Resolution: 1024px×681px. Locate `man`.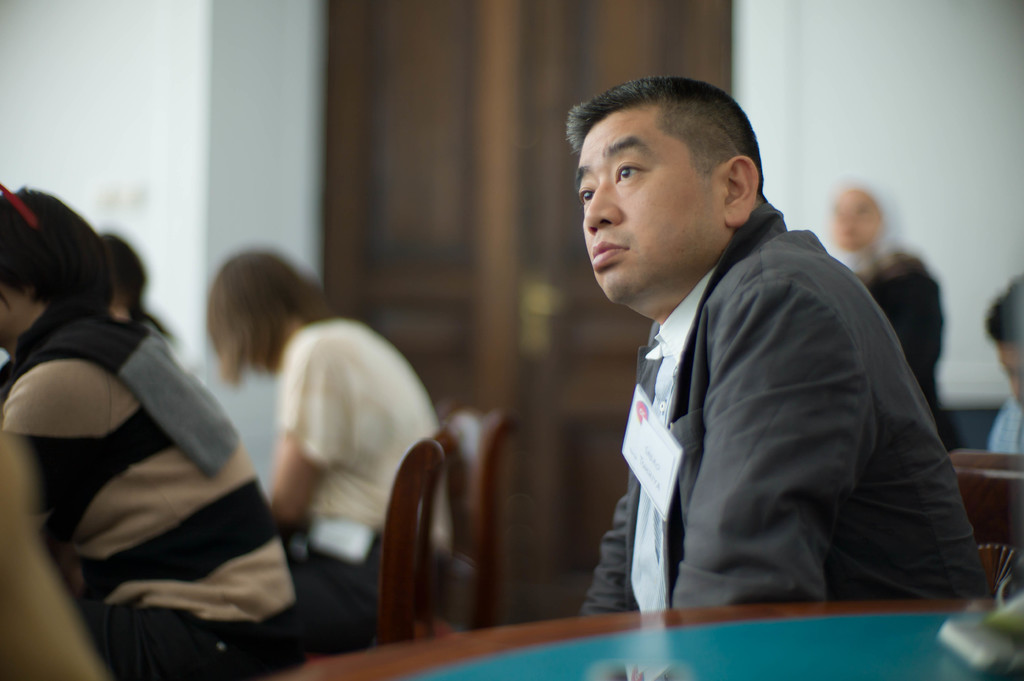
<bbox>543, 85, 951, 622</bbox>.
